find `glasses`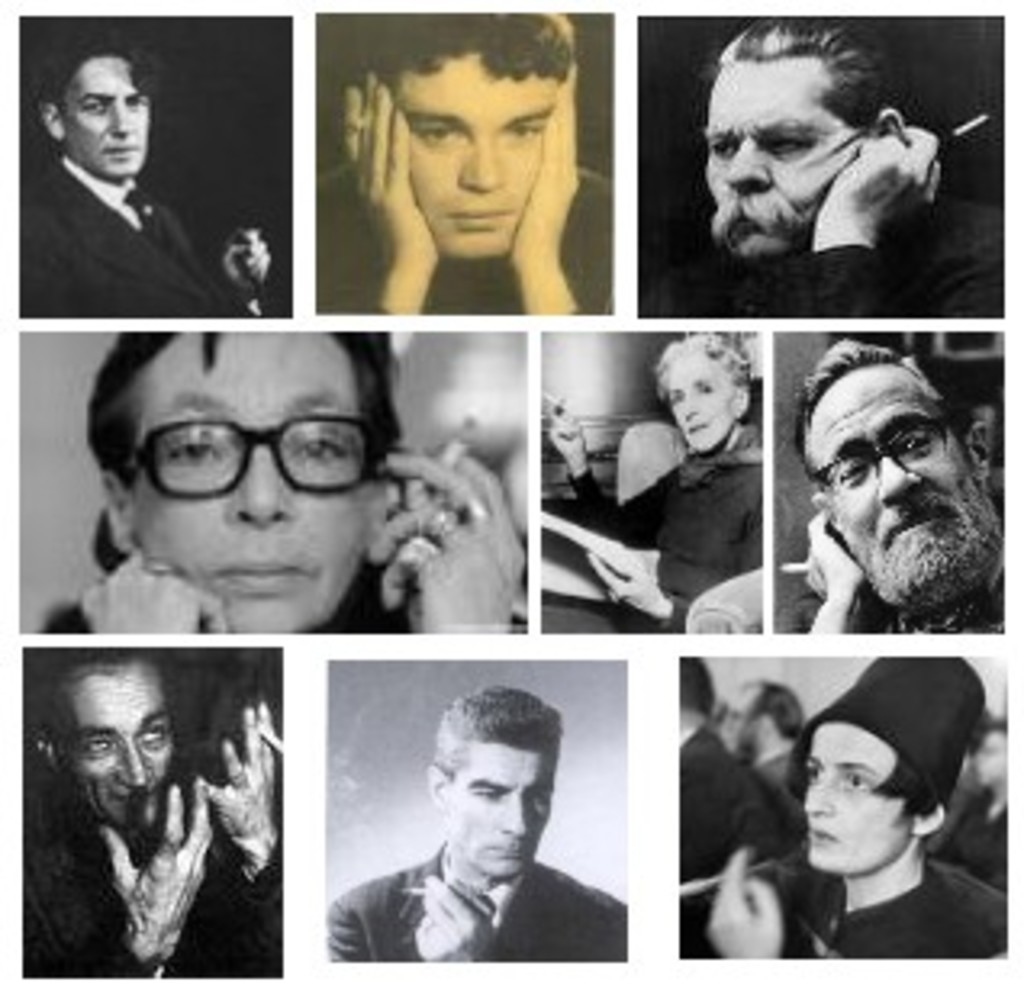
119, 415, 399, 505
